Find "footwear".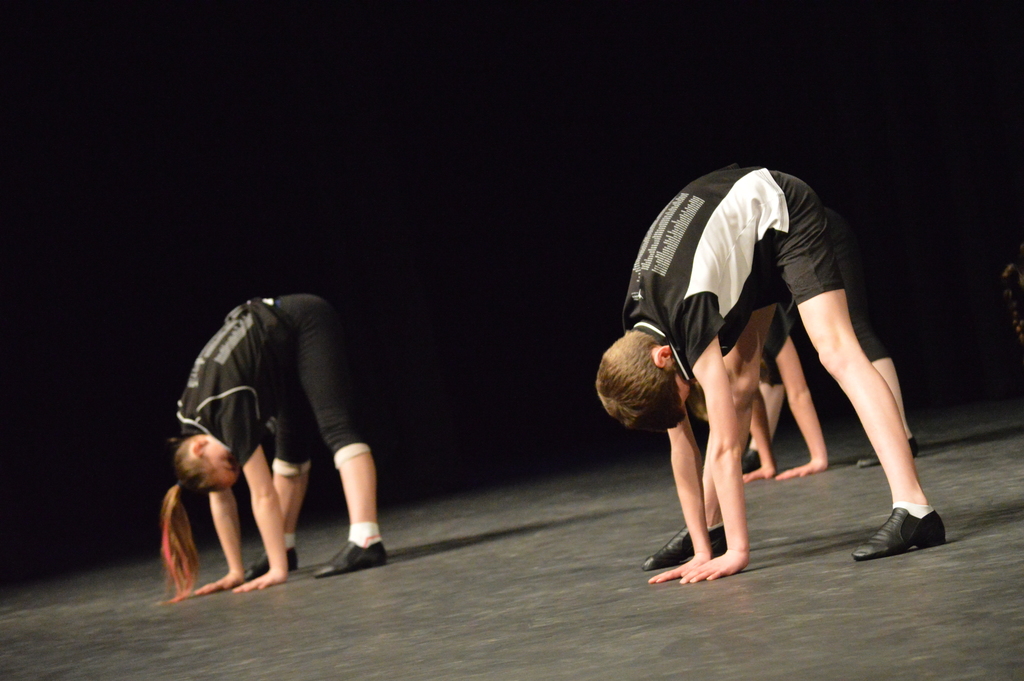
region(310, 537, 383, 573).
